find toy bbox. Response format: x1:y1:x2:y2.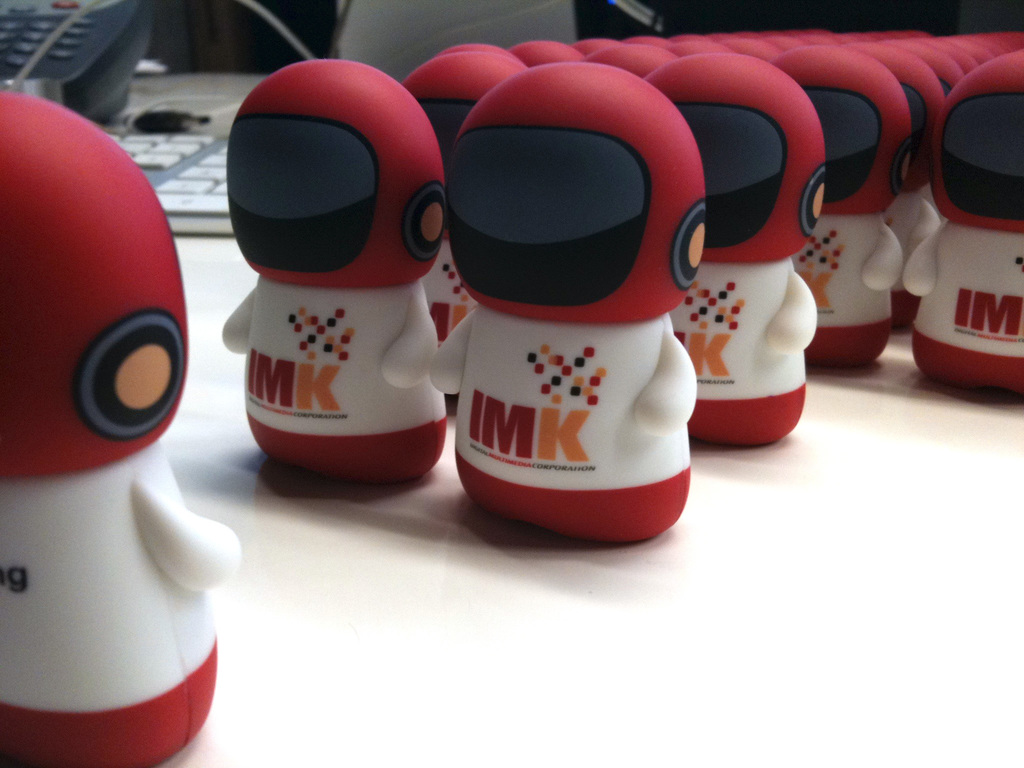
590:44:677:80.
